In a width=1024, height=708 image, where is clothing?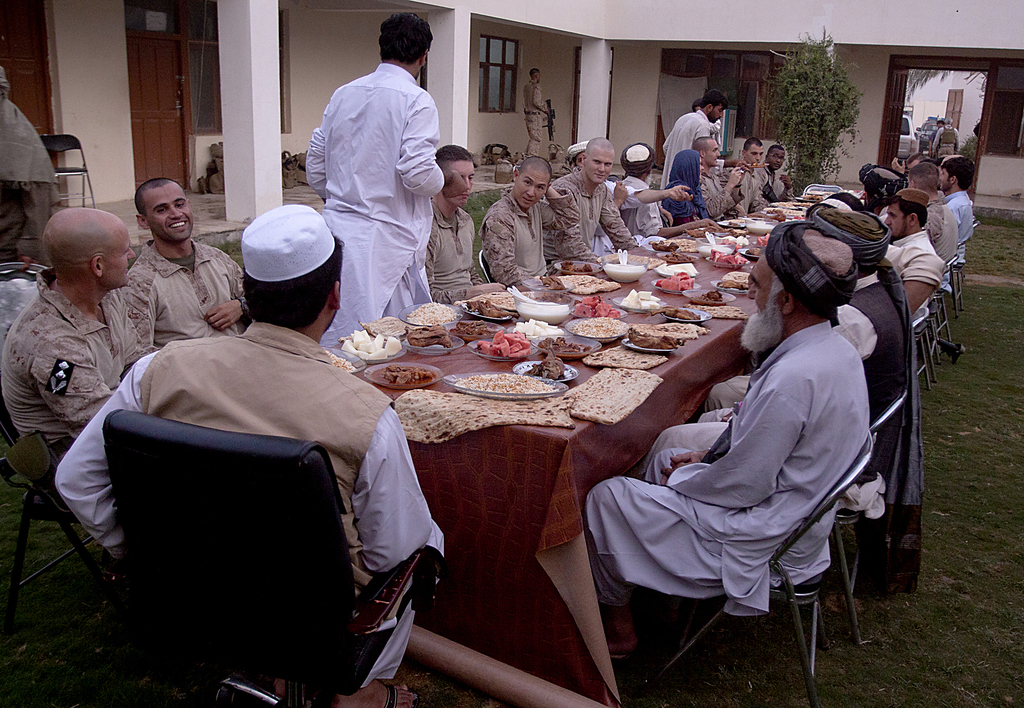
[left=545, top=168, right=630, bottom=262].
